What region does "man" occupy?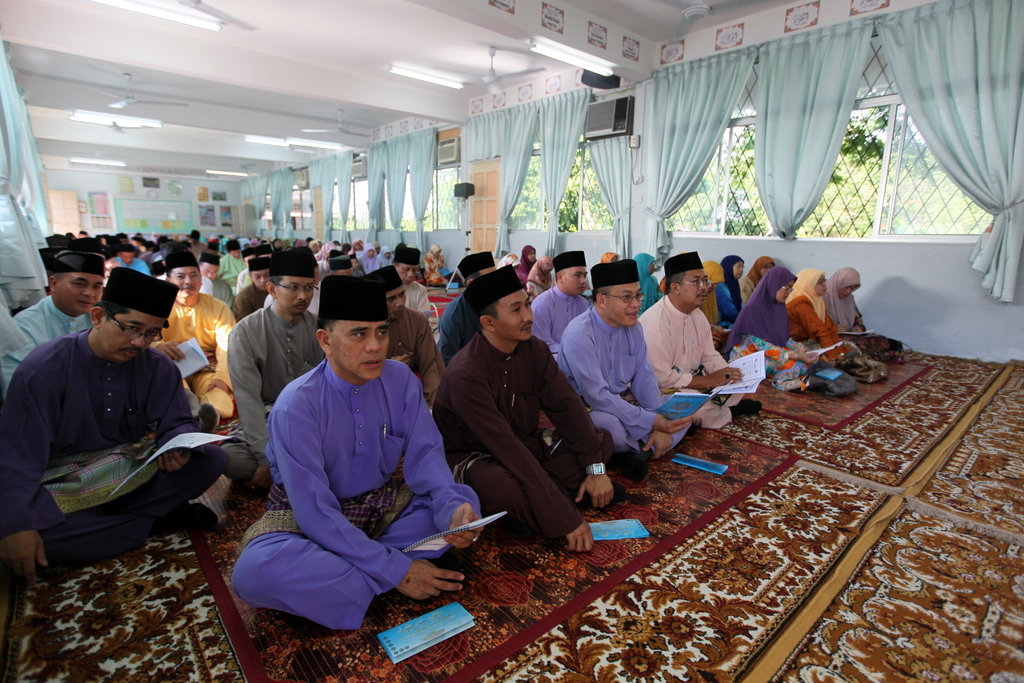
<bbox>357, 264, 446, 413</bbox>.
